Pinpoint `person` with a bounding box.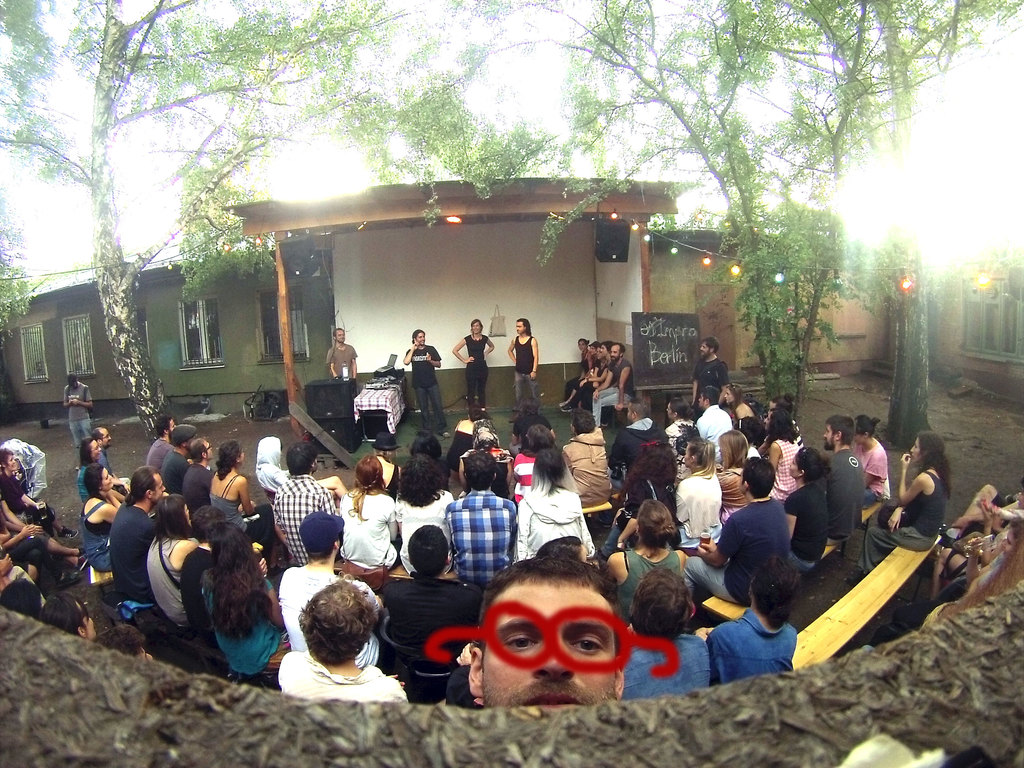
<box>452,322,498,415</box>.
